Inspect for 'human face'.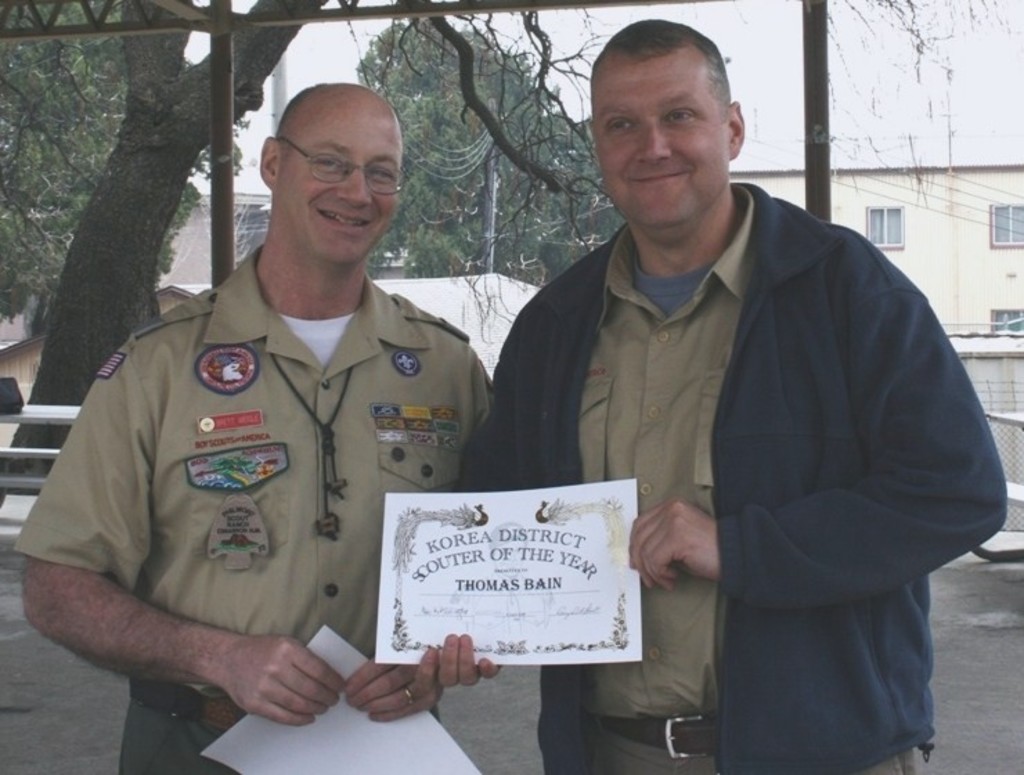
Inspection: 268/94/394/267.
